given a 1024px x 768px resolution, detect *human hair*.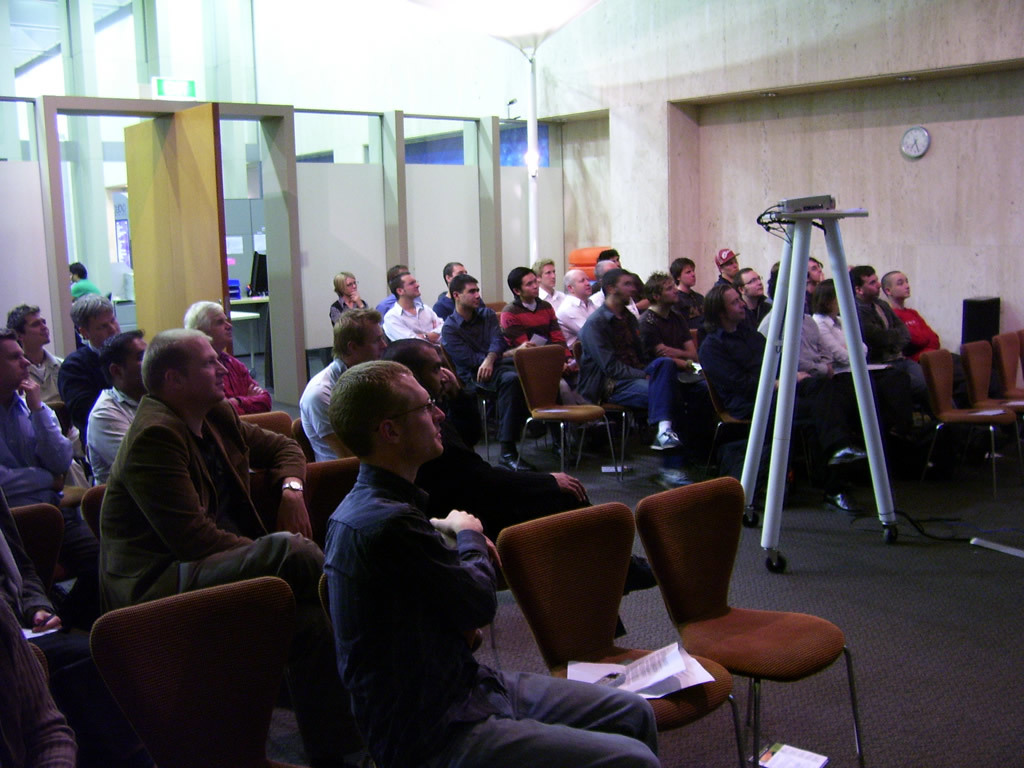
left=389, top=336, right=434, bottom=368.
